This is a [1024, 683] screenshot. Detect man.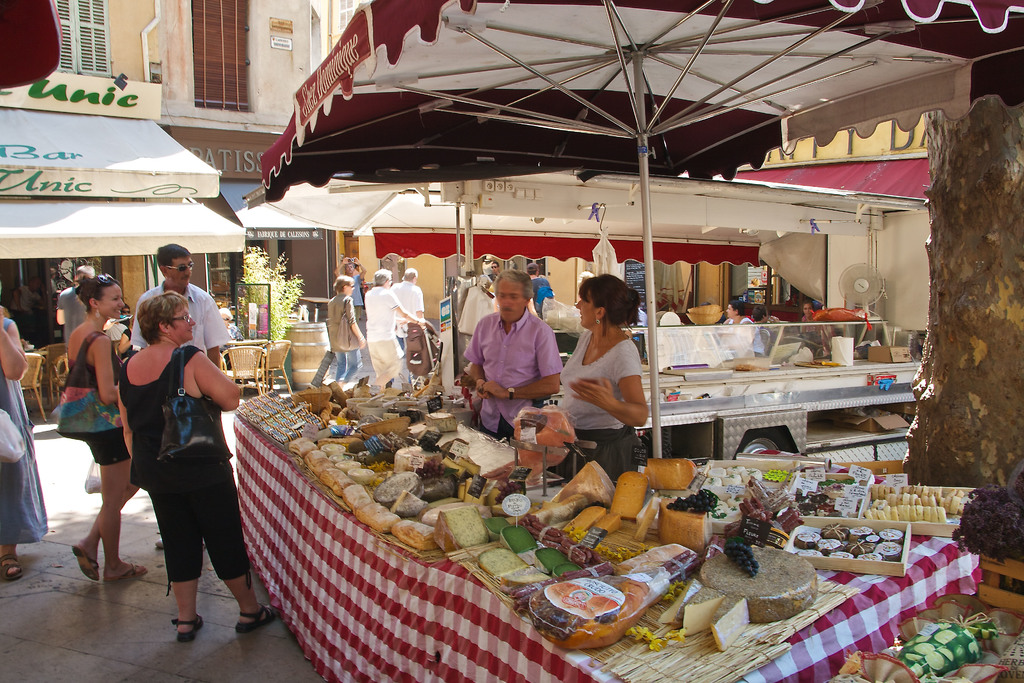
bbox(121, 304, 133, 314).
